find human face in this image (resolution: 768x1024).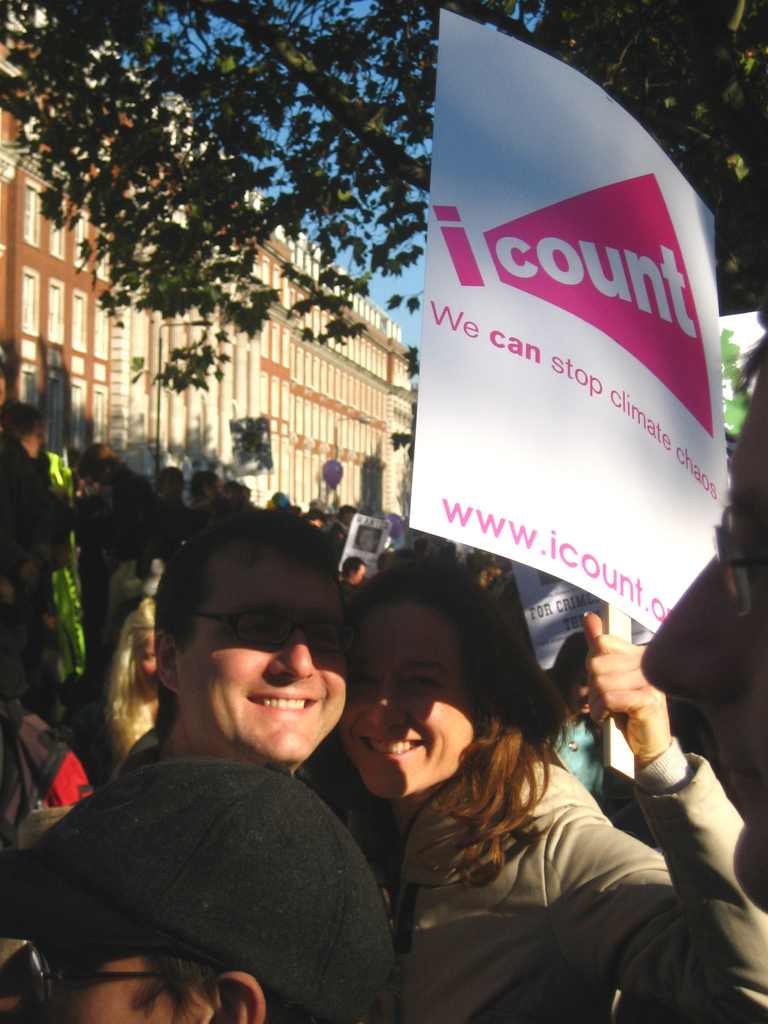
{"x1": 131, "y1": 629, "x2": 159, "y2": 703}.
